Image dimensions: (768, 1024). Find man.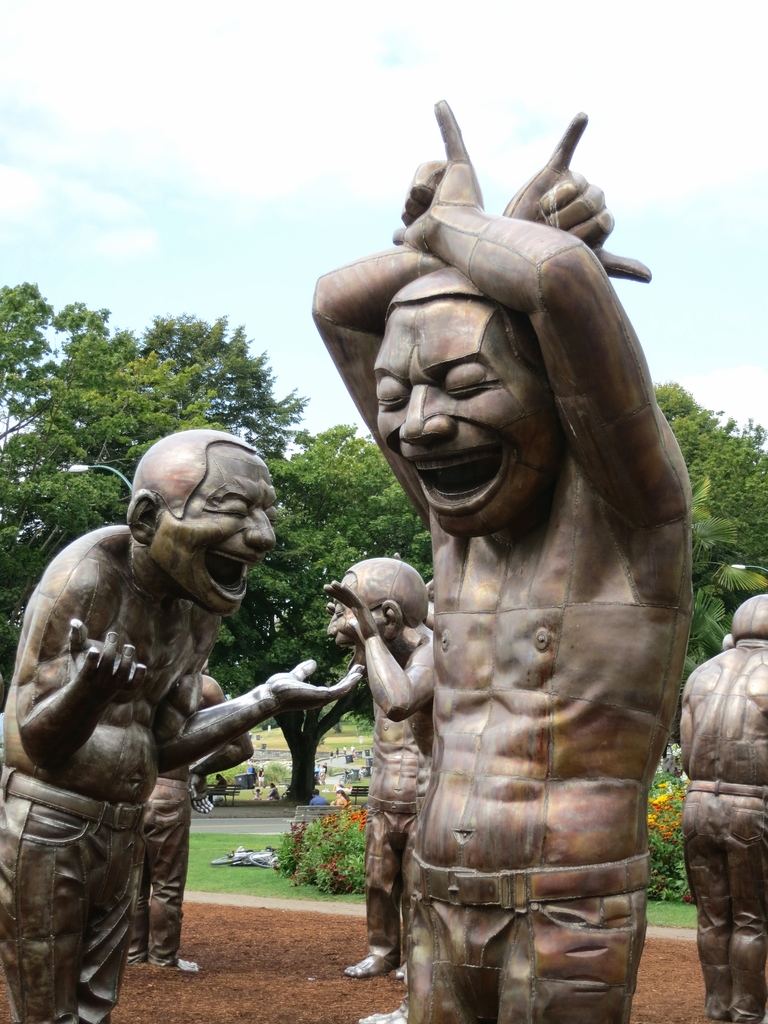
[x1=307, y1=91, x2=694, y2=1023].
